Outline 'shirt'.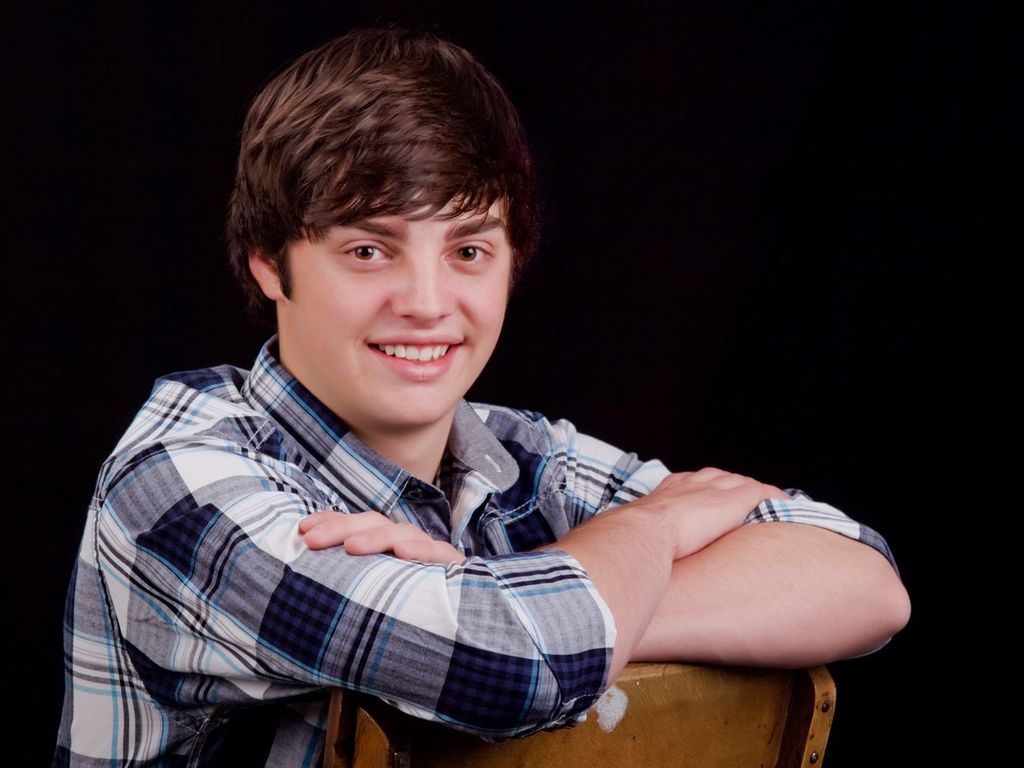
Outline: [57, 336, 896, 767].
